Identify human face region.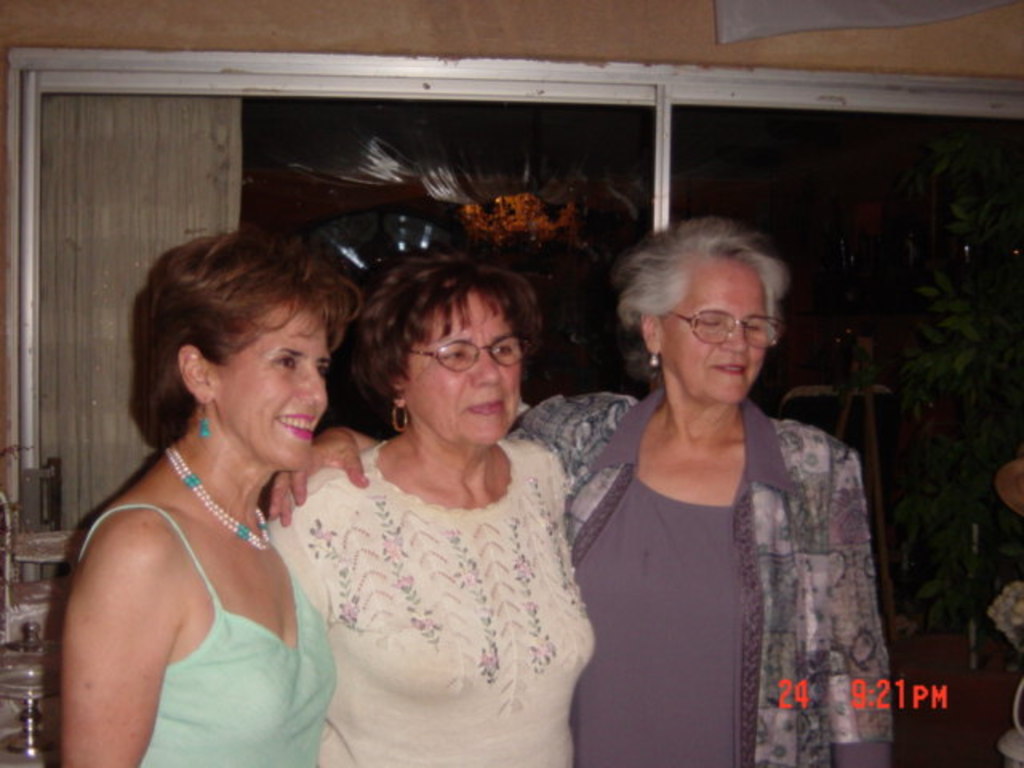
Region: Rect(666, 256, 770, 405).
